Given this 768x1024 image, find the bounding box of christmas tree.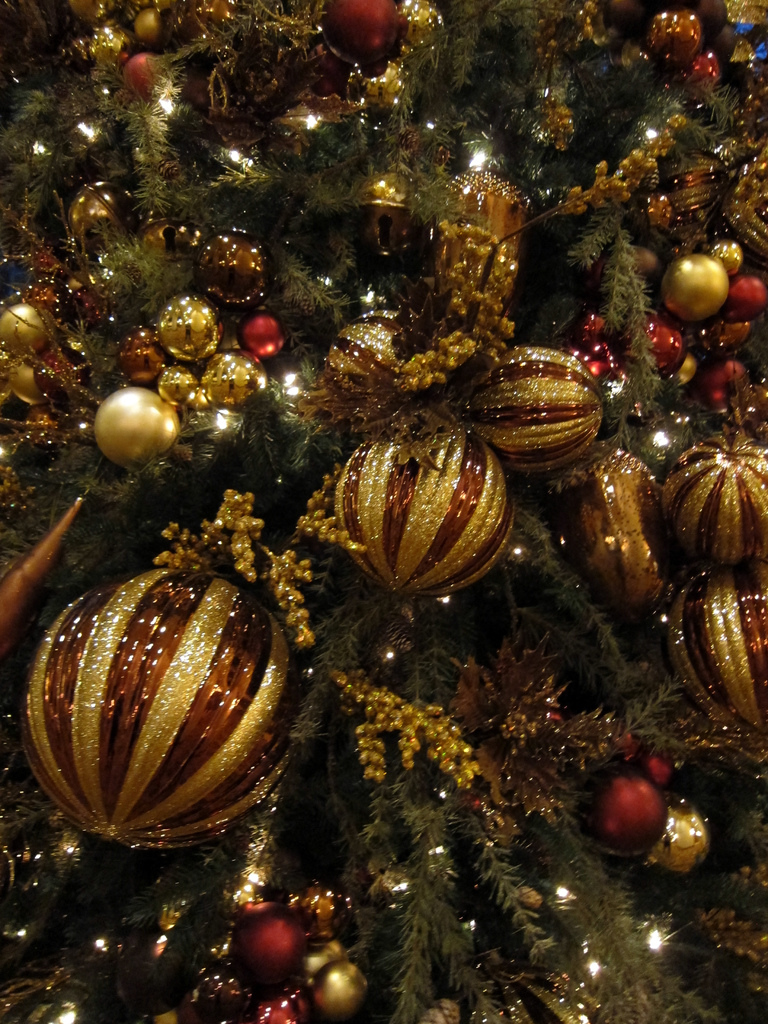
x1=0 y1=0 x2=767 y2=1023.
